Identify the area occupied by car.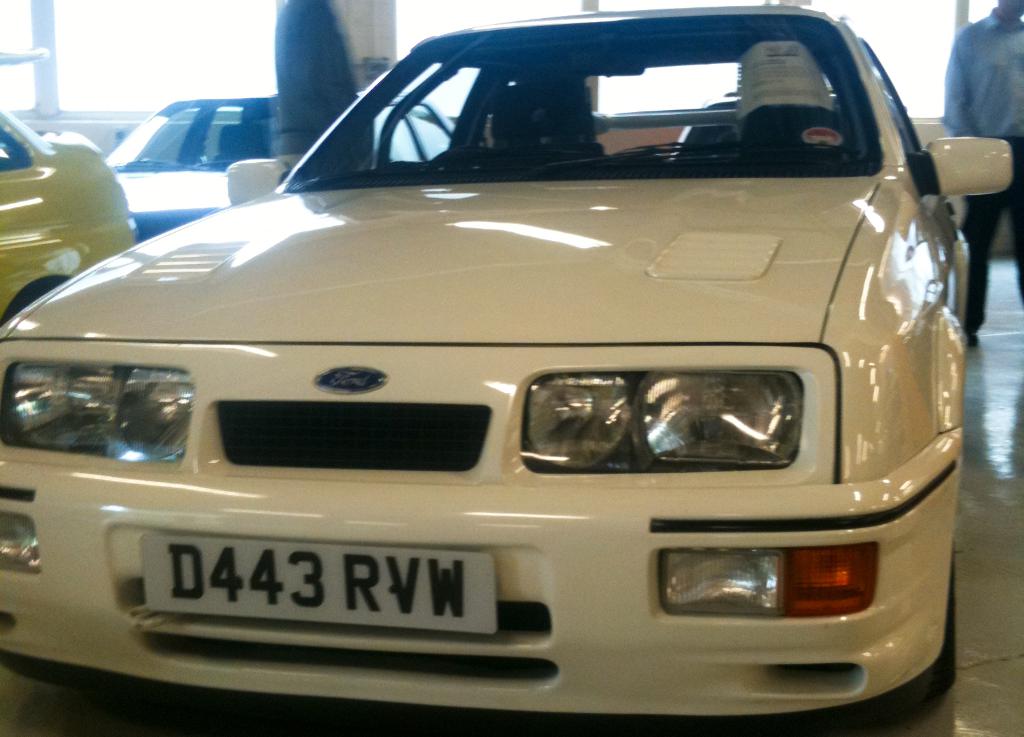
Area: x1=0, y1=119, x2=143, y2=329.
